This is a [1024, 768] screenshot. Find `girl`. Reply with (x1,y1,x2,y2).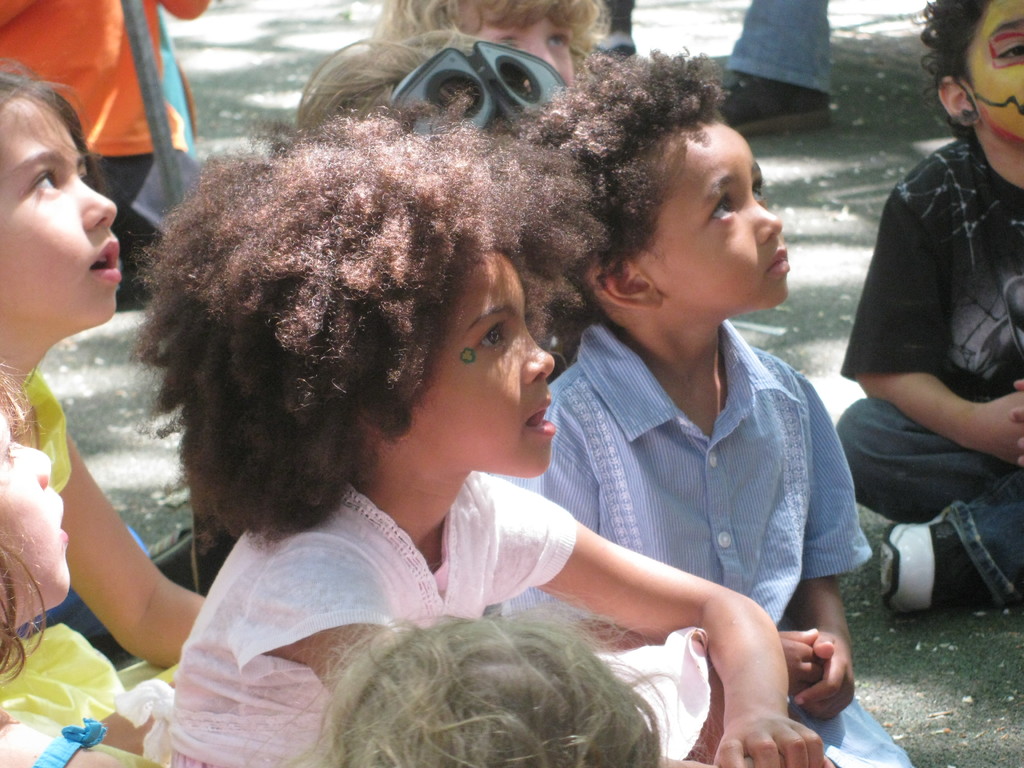
(0,53,207,767).
